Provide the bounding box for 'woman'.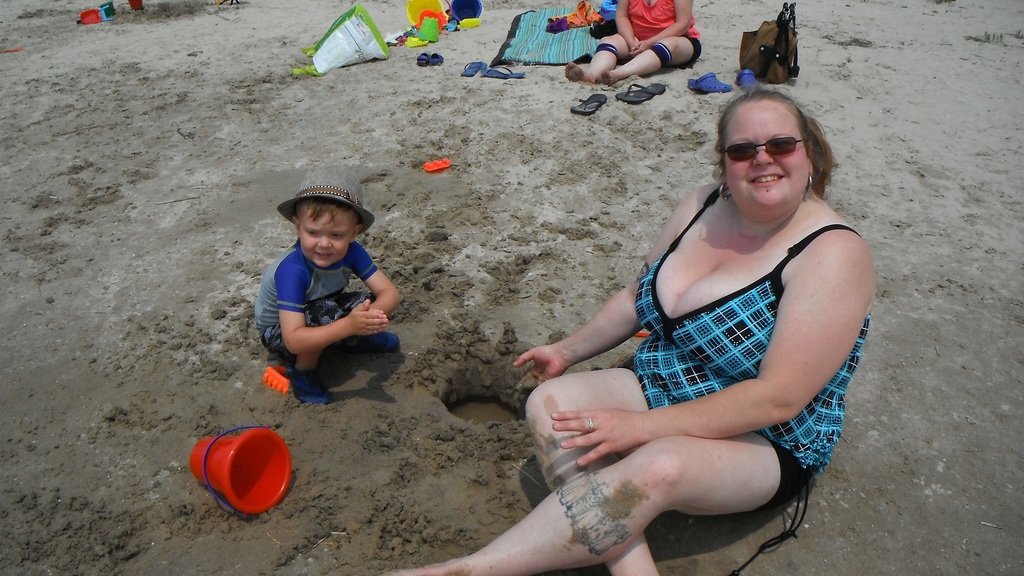
<bbox>564, 0, 700, 84</bbox>.
